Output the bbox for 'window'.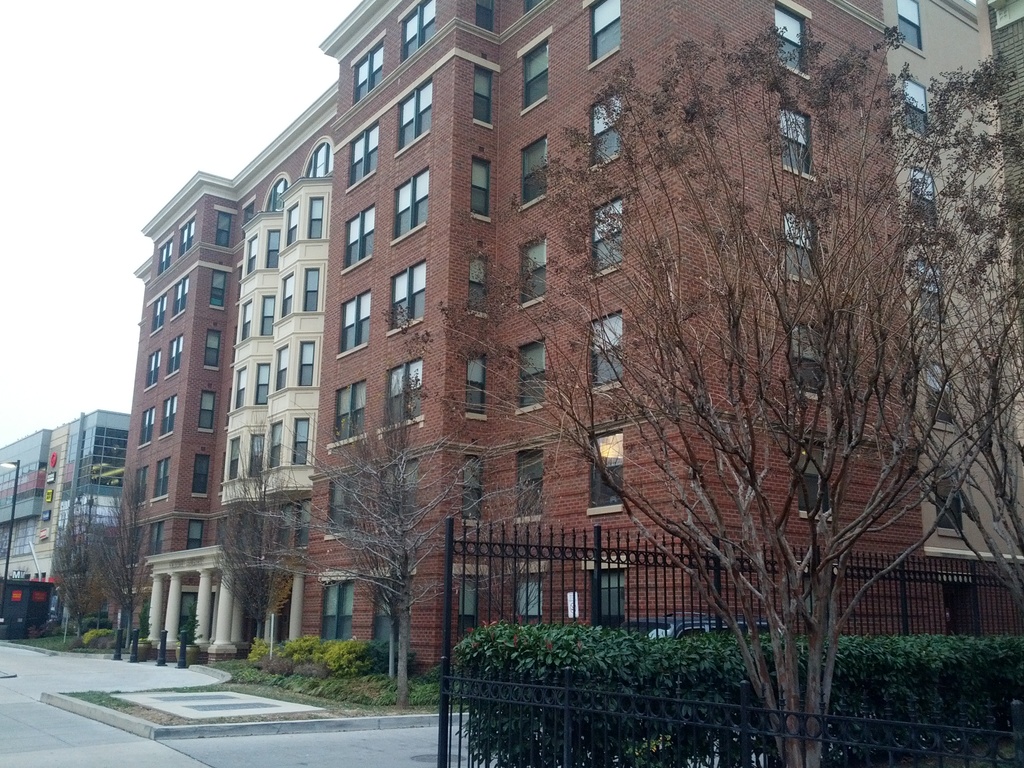
bbox(470, 254, 490, 320).
